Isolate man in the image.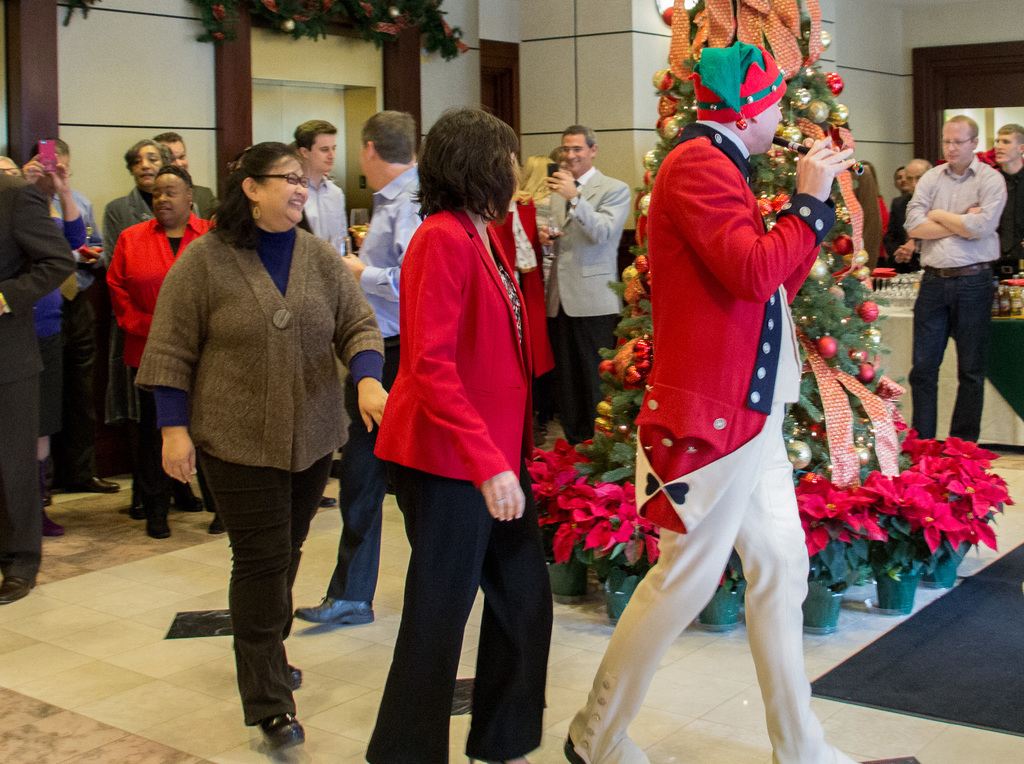
Isolated region: BBox(993, 124, 1023, 268).
